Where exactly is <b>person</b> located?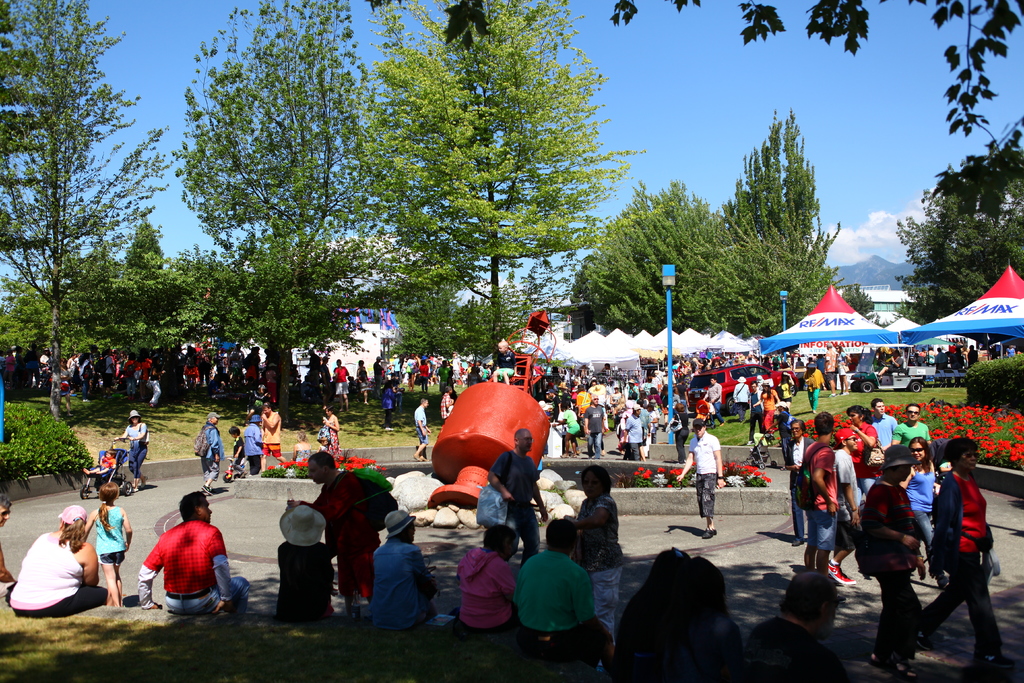
Its bounding box is locate(584, 393, 607, 462).
